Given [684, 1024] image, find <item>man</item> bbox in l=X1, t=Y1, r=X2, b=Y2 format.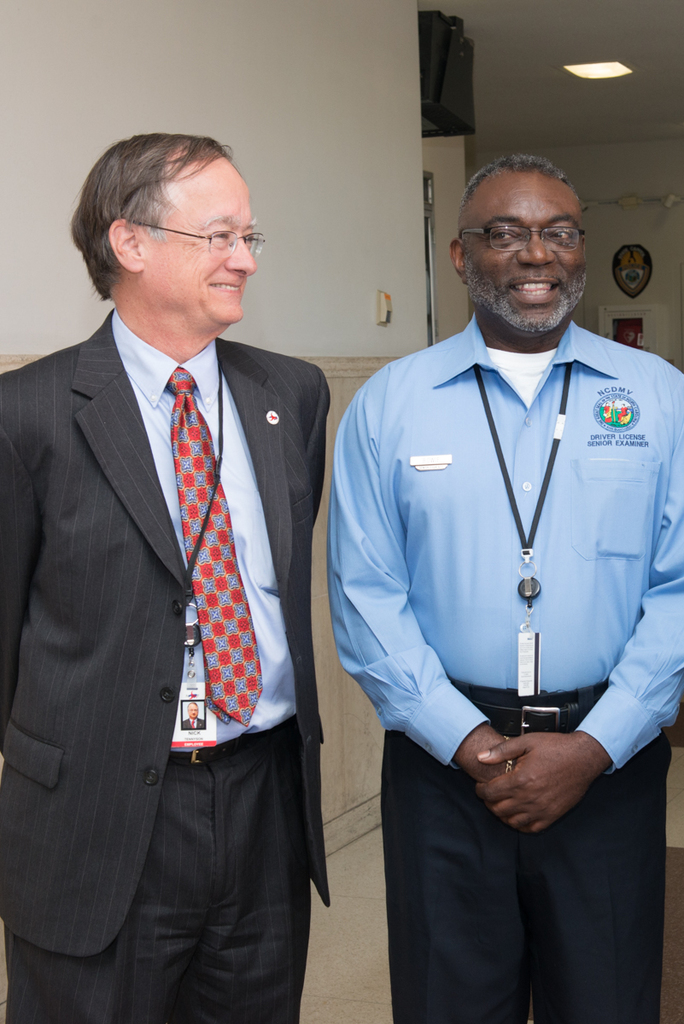
l=184, t=702, r=206, b=732.
